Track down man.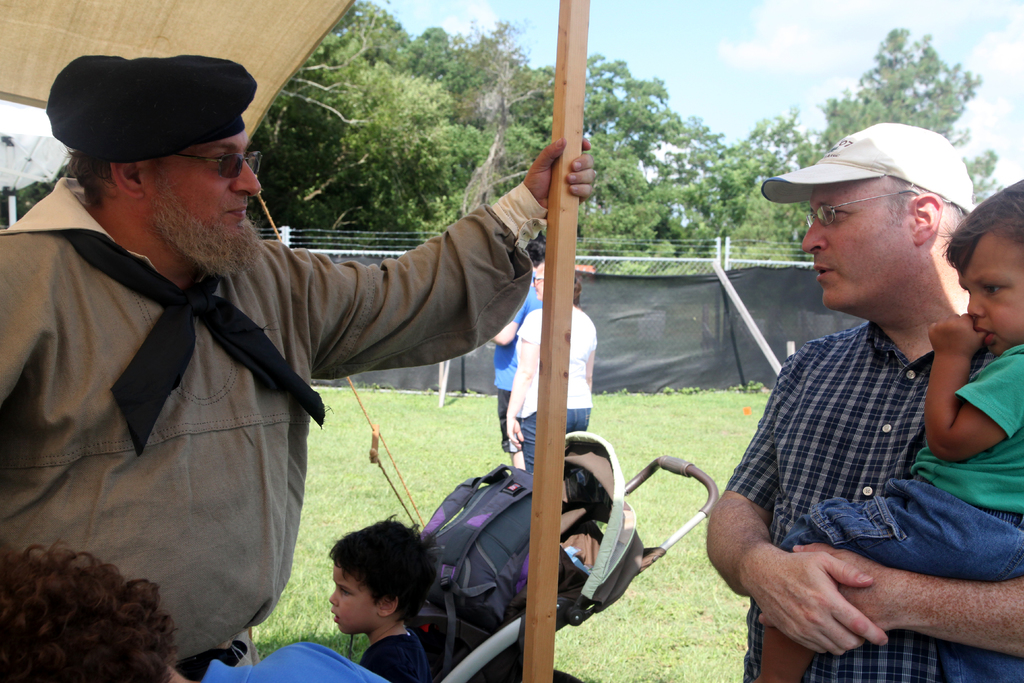
Tracked to 0:56:592:682.
